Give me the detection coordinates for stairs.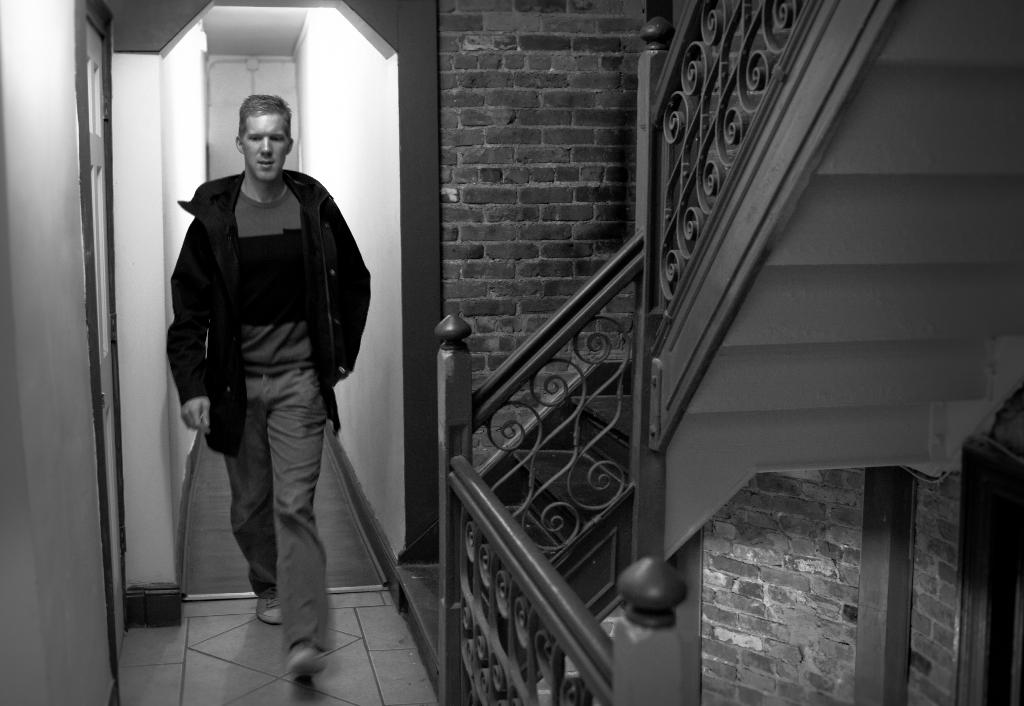
box(396, 390, 634, 703).
